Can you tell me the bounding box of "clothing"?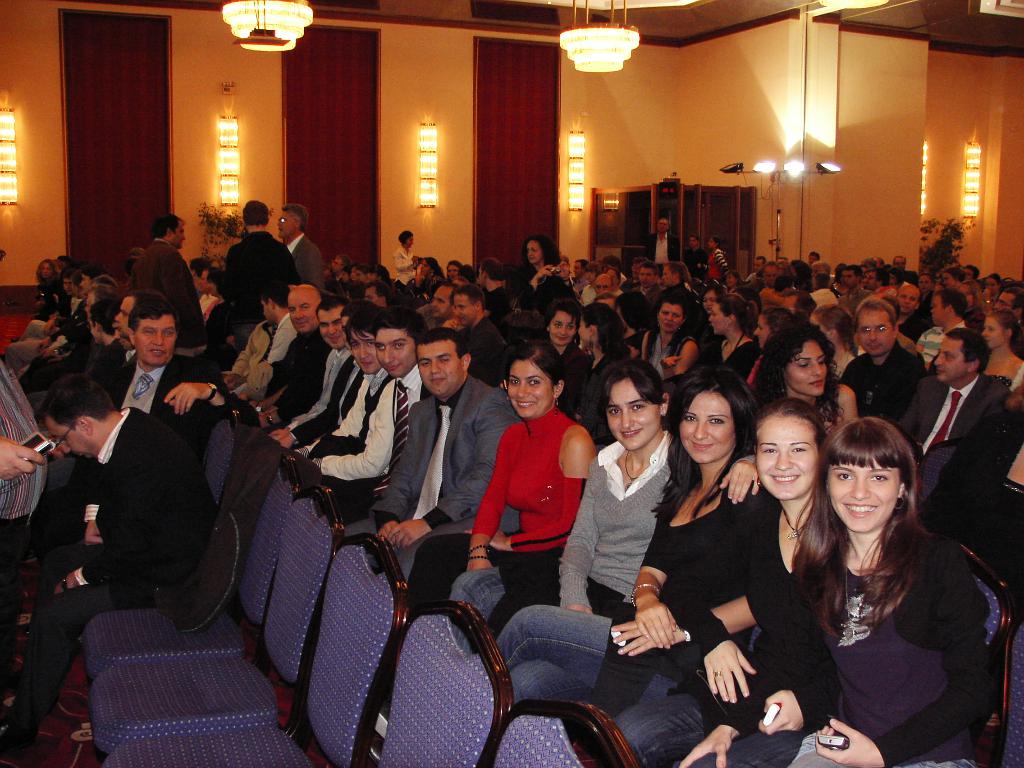
{"left": 828, "top": 347, "right": 854, "bottom": 380}.
